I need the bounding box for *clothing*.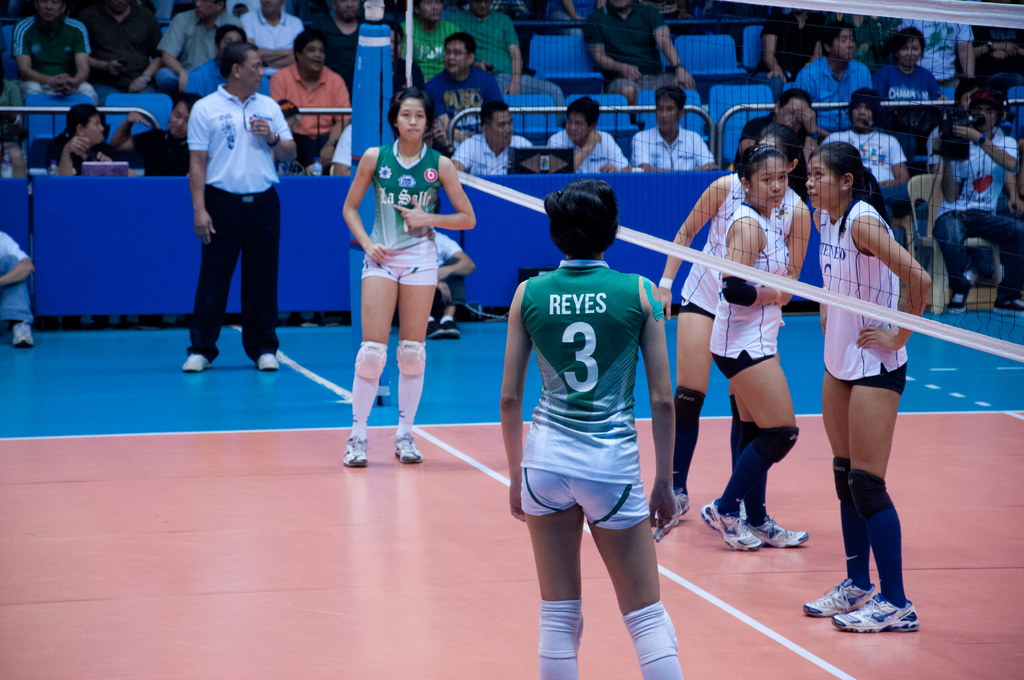
Here it is: {"x1": 591, "y1": 17, "x2": 698, "y2": 89}.
